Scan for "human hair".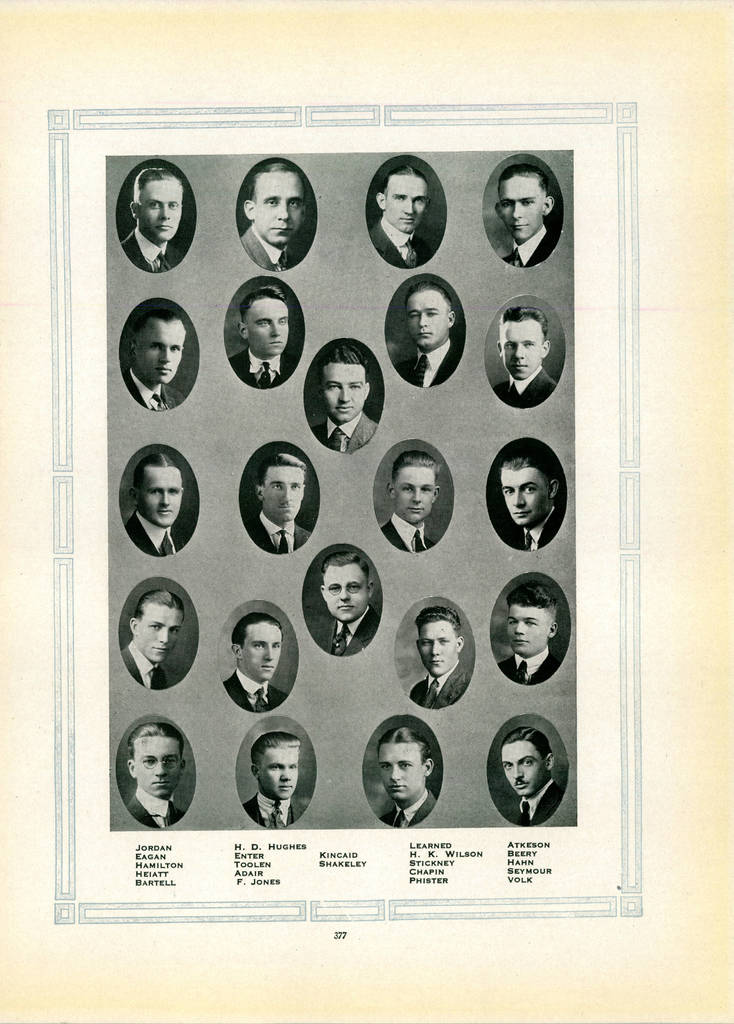
Scan result: BBox(259, 451, 302, 486).
